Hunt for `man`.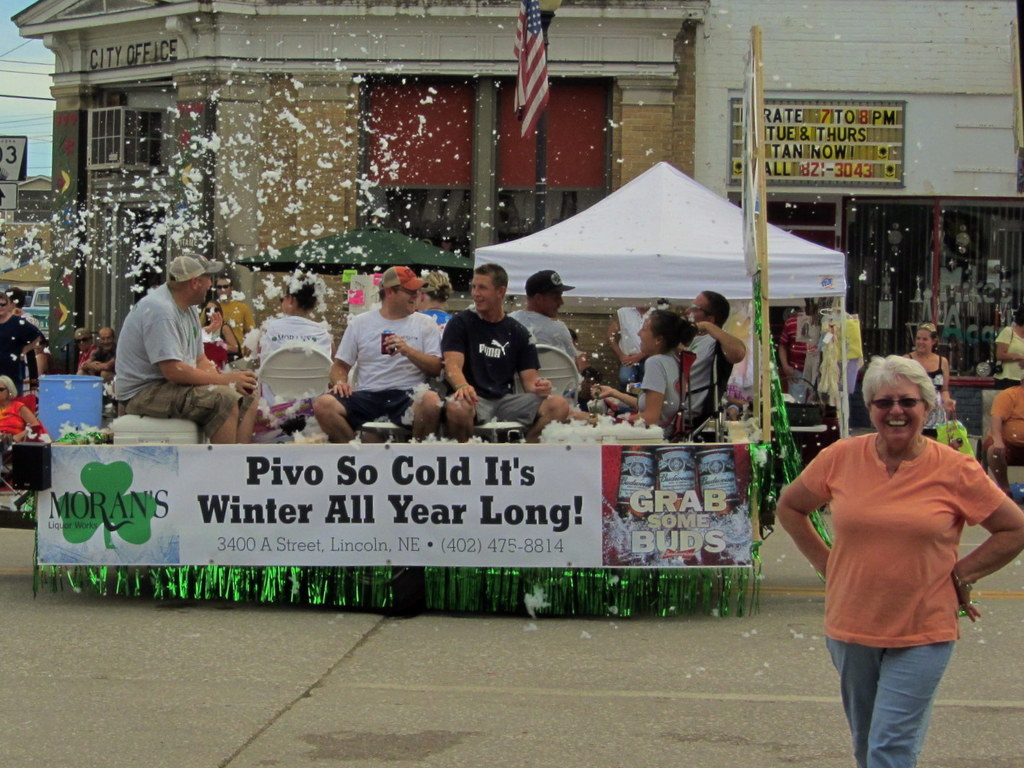
Hunted down at box(203, 272, 263, 352).
